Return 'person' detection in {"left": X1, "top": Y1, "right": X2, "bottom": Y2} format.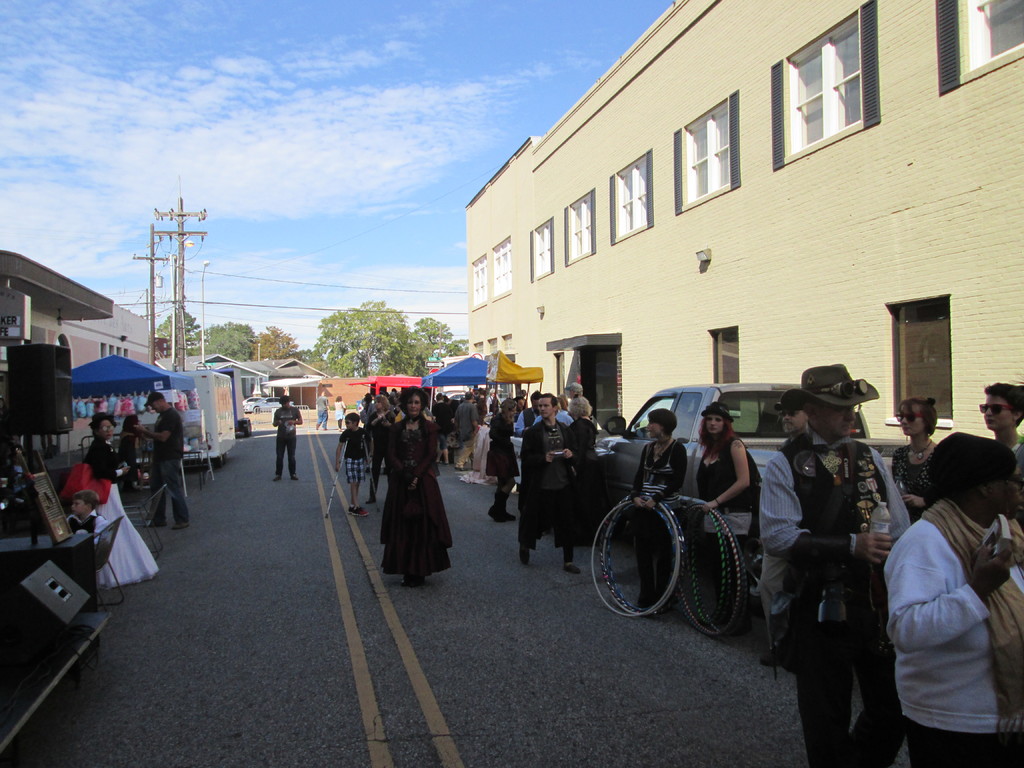
{"left": 60, "top": 487, "right": 99, "bottom": 541}.
